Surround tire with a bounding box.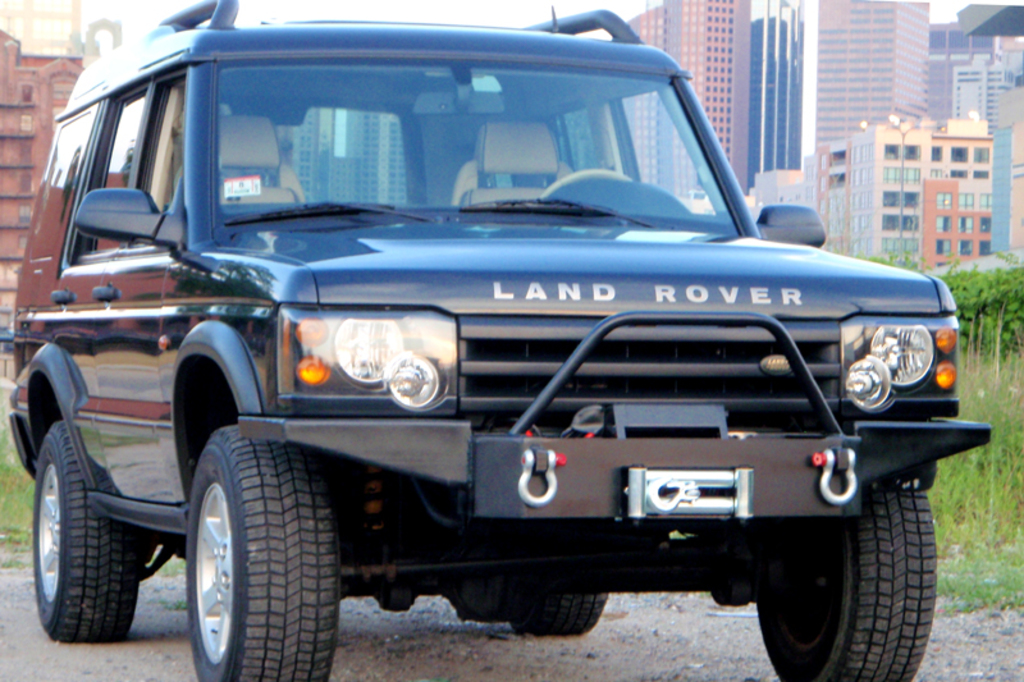
(741,473,937,681).
